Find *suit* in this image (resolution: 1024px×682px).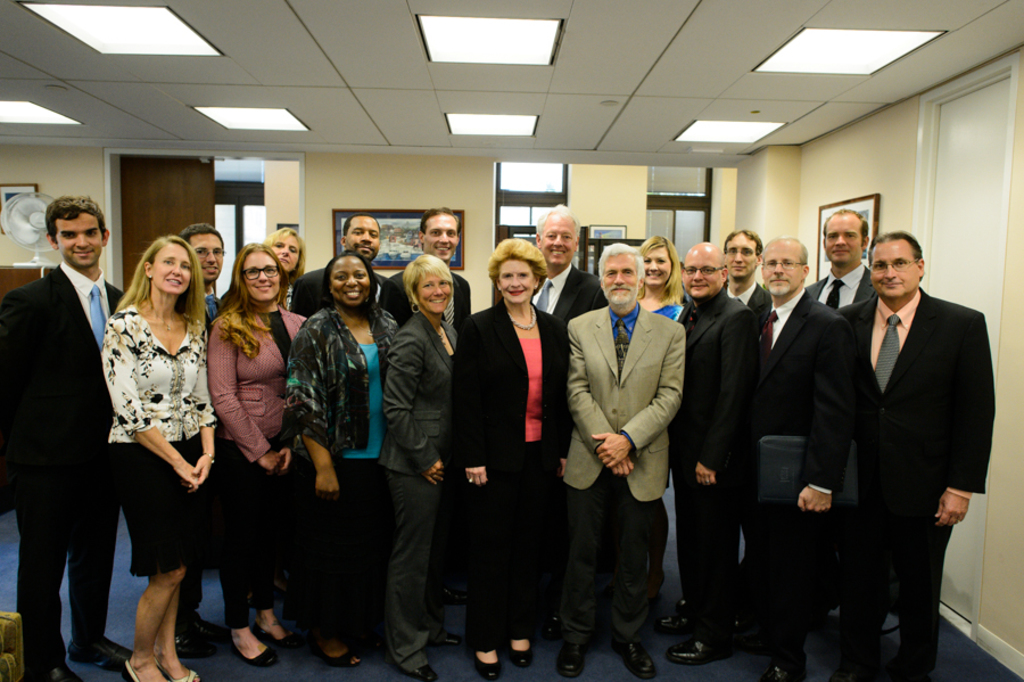
rect(1, 263, 127, 665).
